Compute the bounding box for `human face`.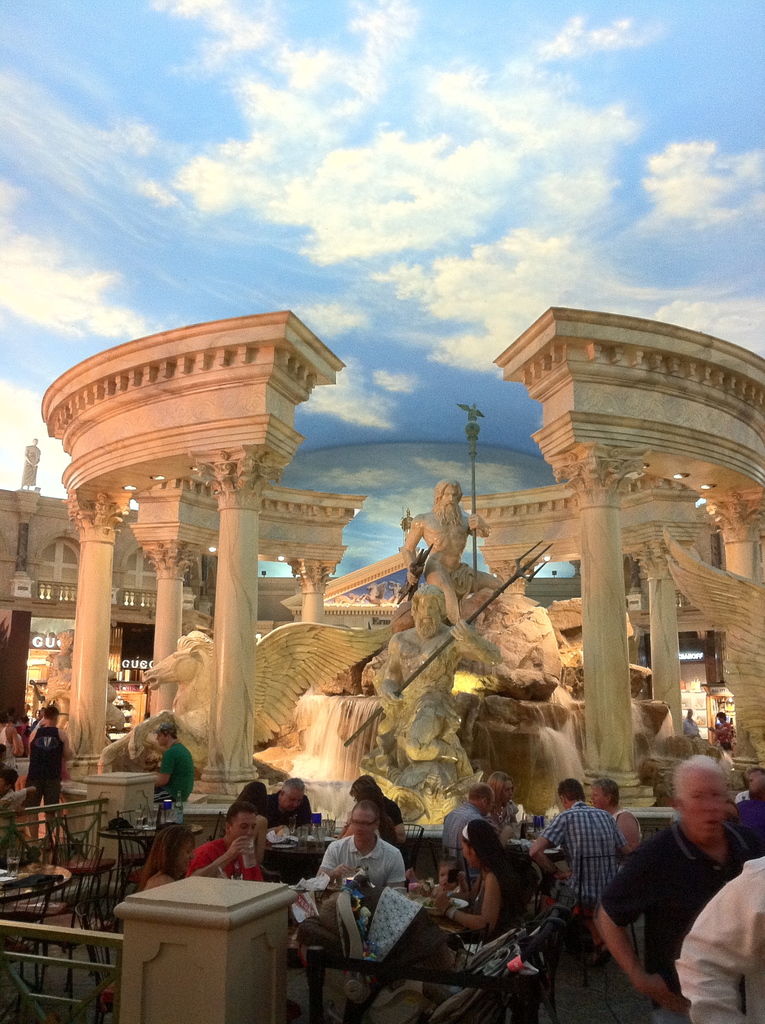
rect(499, 778, 515, 806).
